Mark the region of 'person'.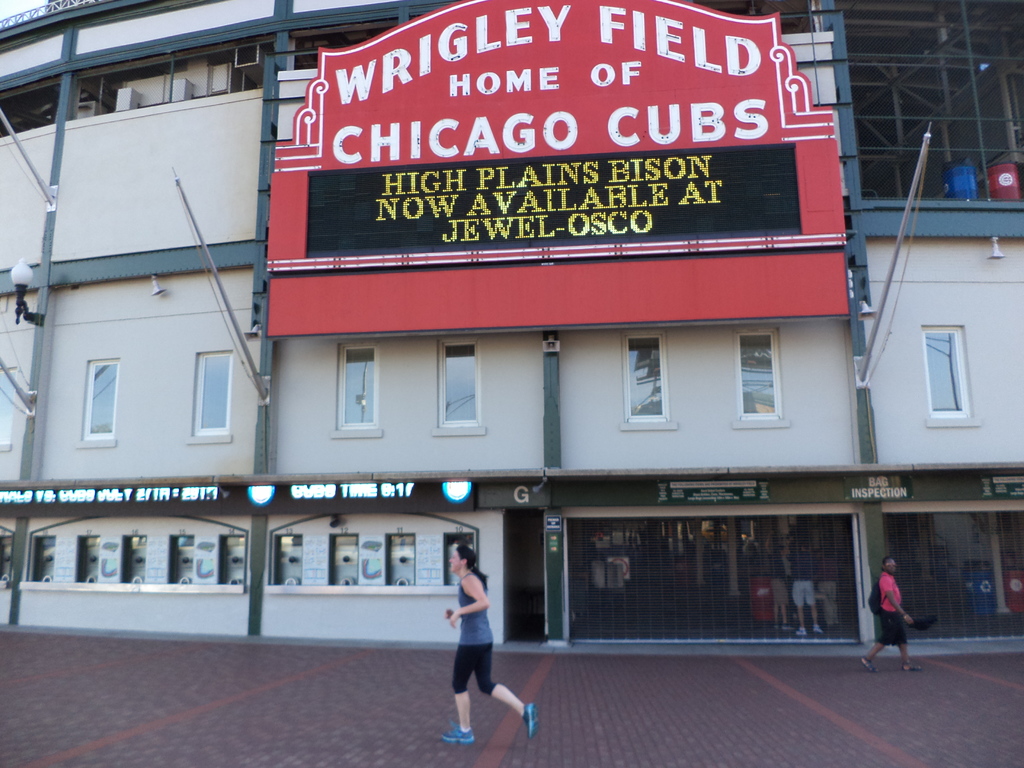
Region: region(863, 568, 924, 666).
